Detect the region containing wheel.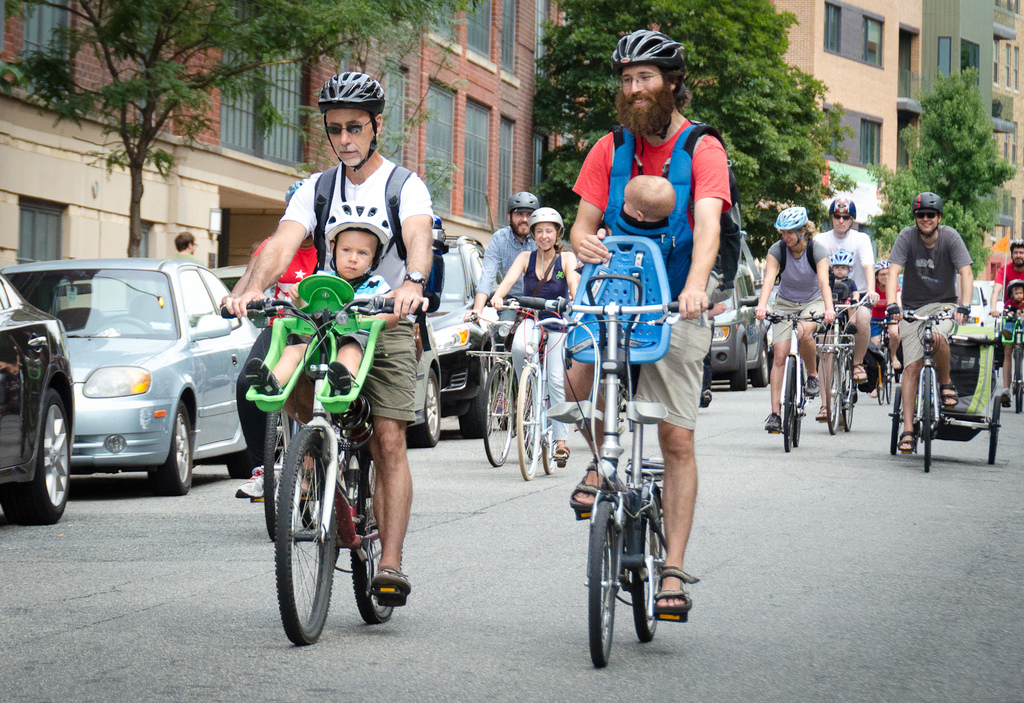
[882,357,894,400].
